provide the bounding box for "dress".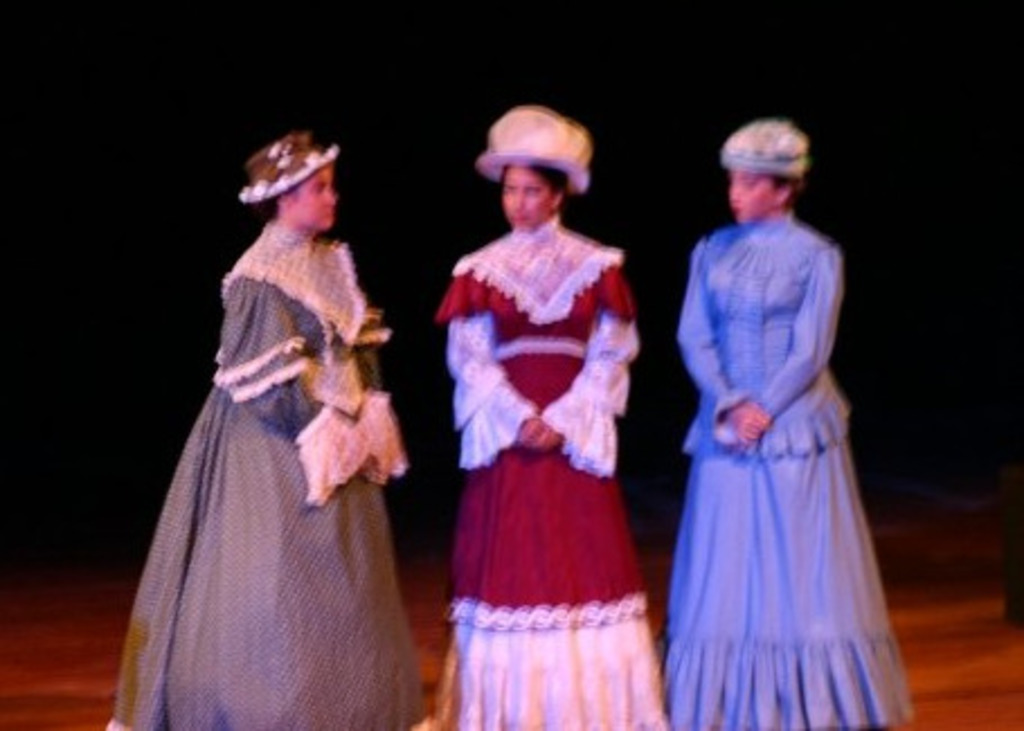
106:220:428:729.
